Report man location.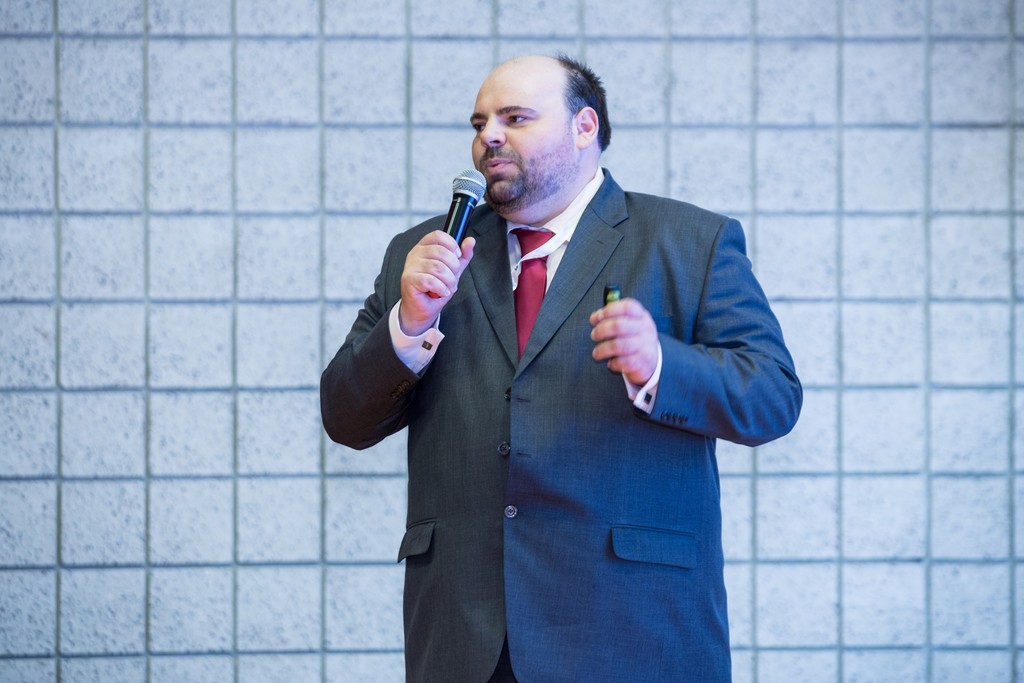
Report: 332,42,790,656.
